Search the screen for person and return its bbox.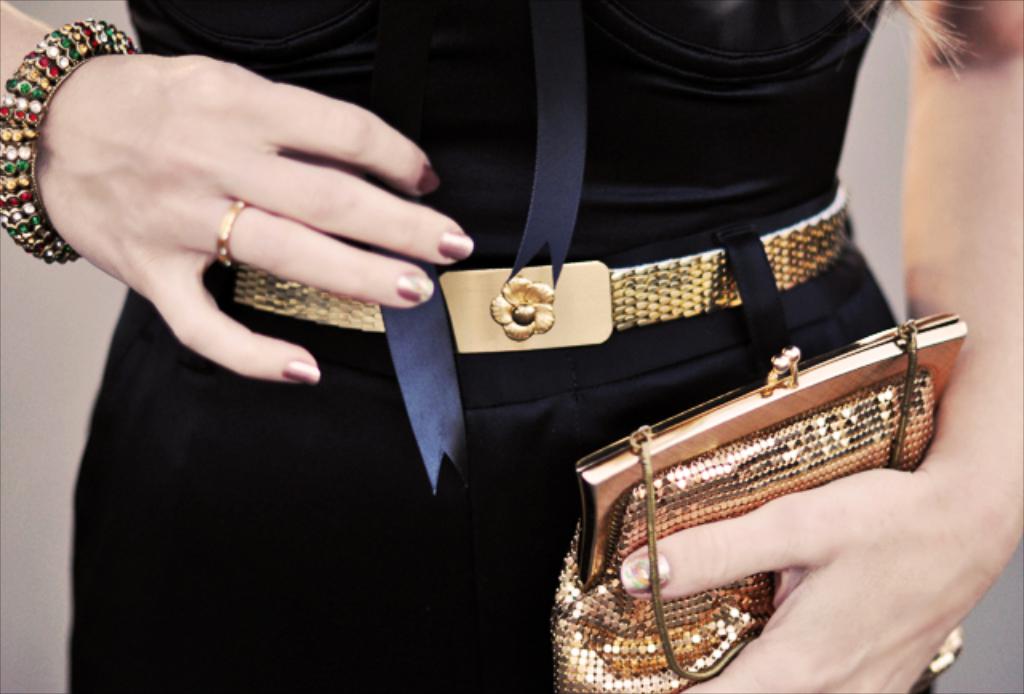
Found: region(162, 0, 896, 646).
